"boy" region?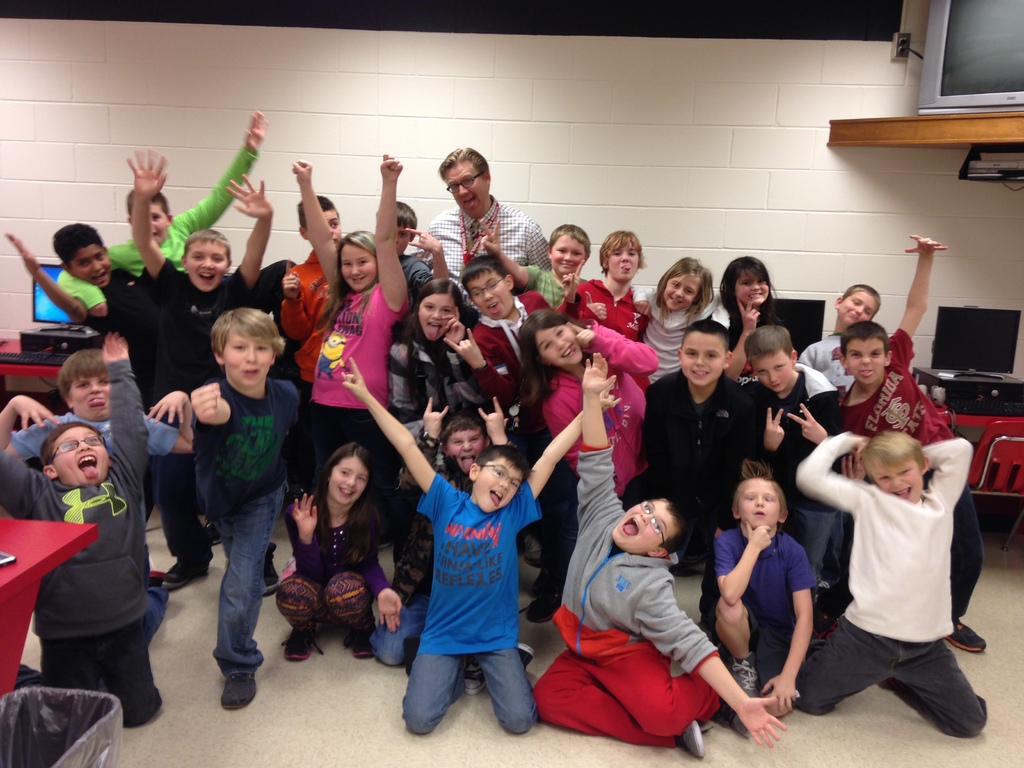
bbox=(801, 280, 883, 375)
